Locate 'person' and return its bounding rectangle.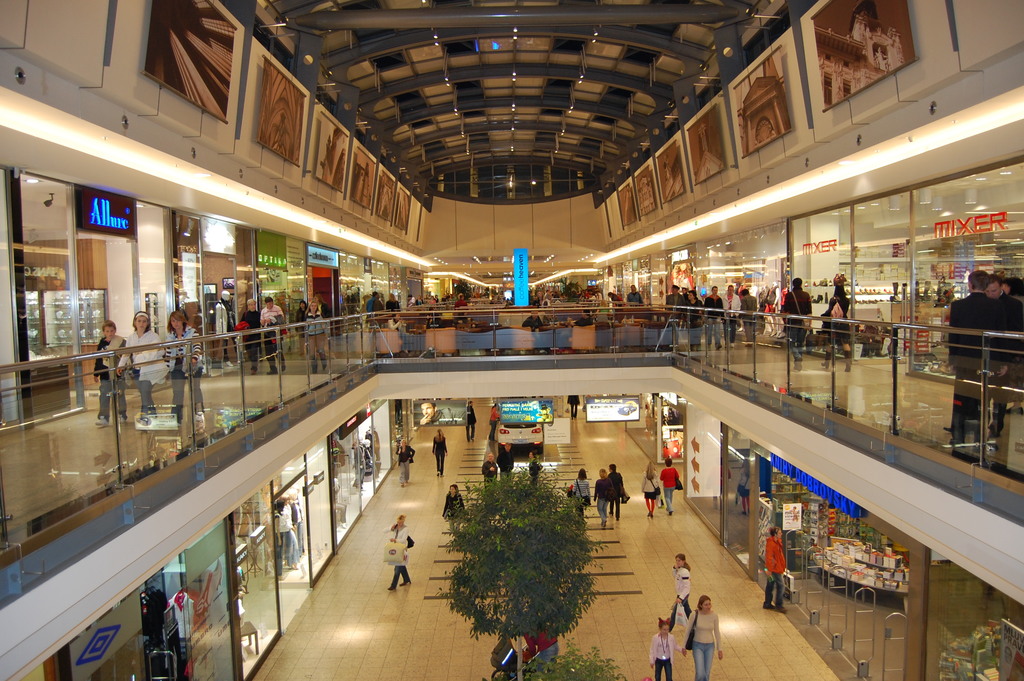
select_region(116, 307, 169, 422).
